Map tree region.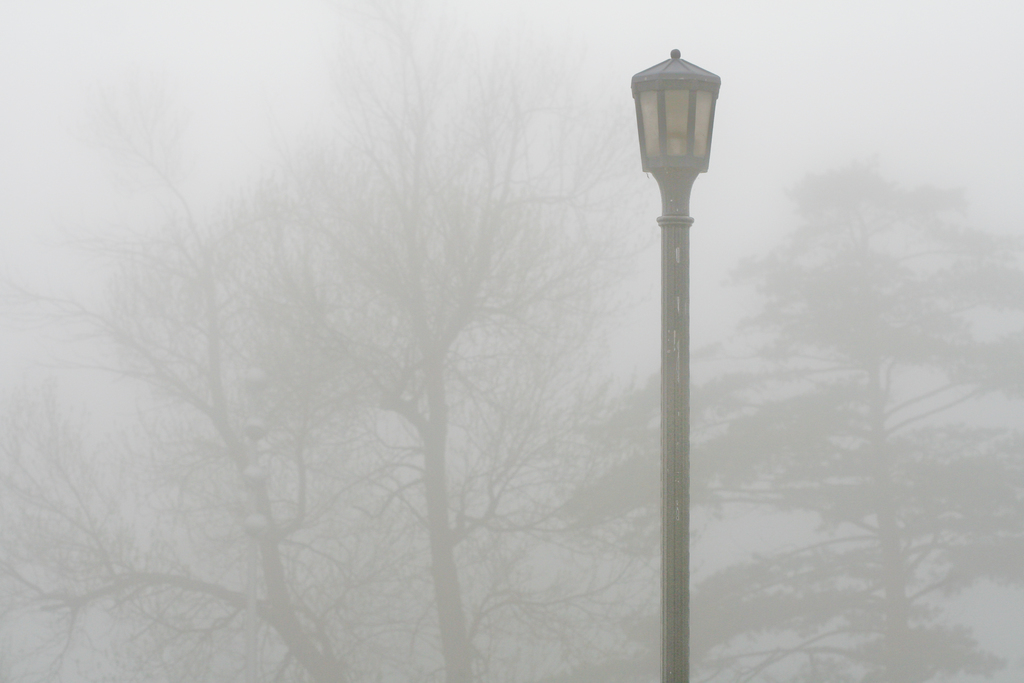
Mapped to region(0, 31, 1023, 682).
